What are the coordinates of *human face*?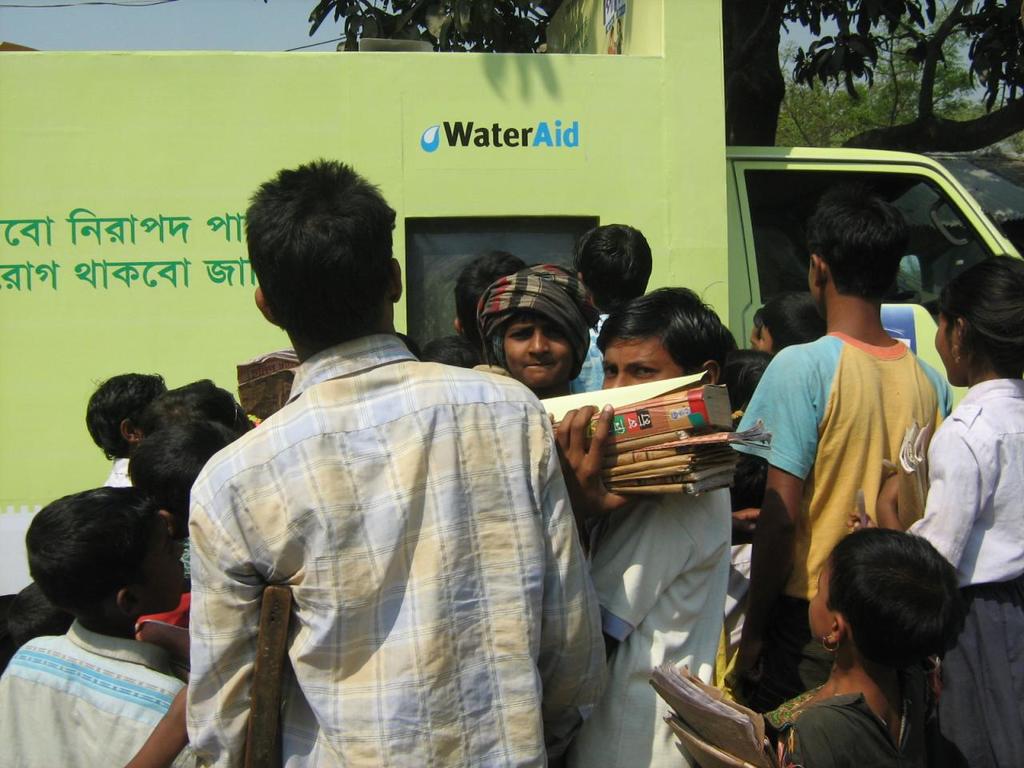
(809,554,830,642).
